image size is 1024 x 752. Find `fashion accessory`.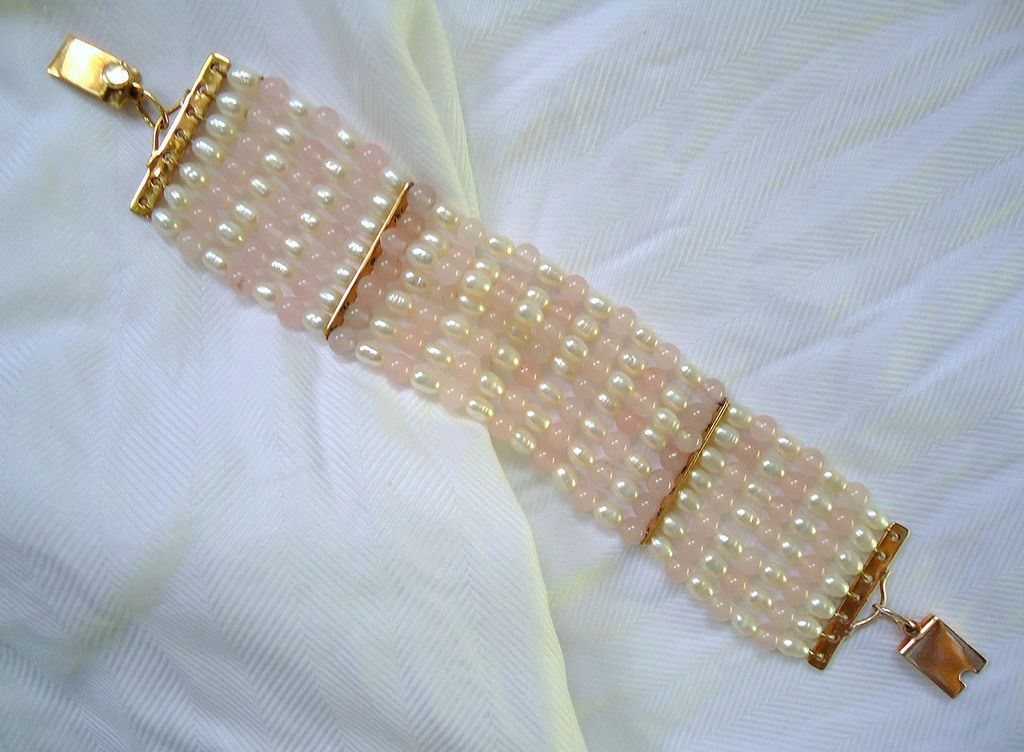
[47,32,988,698].
